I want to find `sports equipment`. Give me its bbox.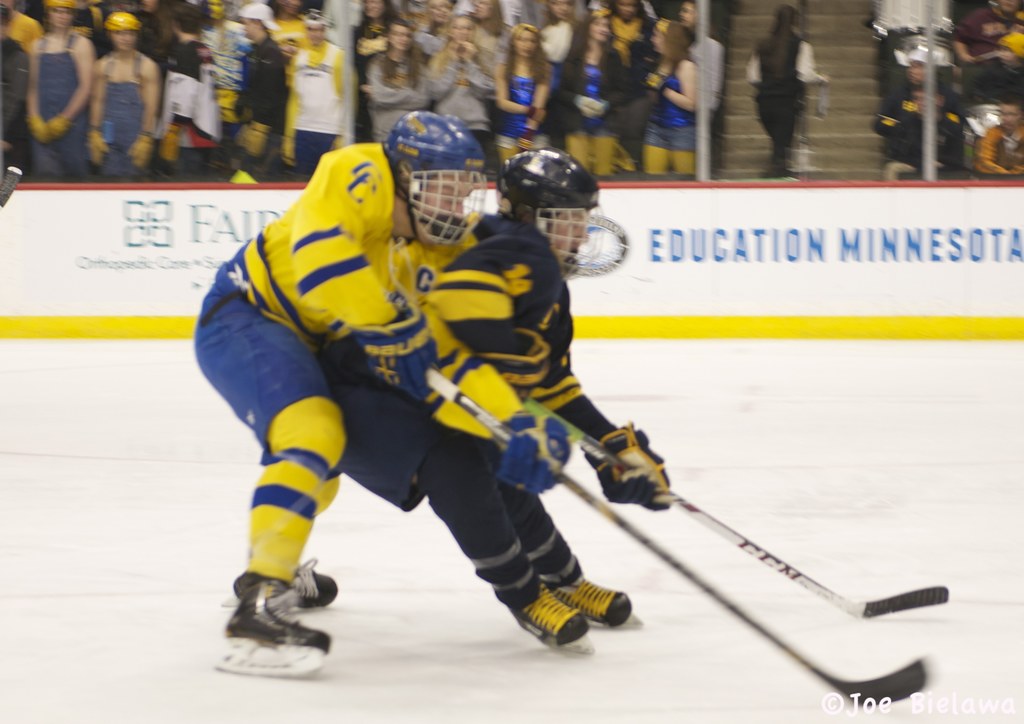
{"left": 424, "top": 369, "right": 925, "bottom": 705}.
